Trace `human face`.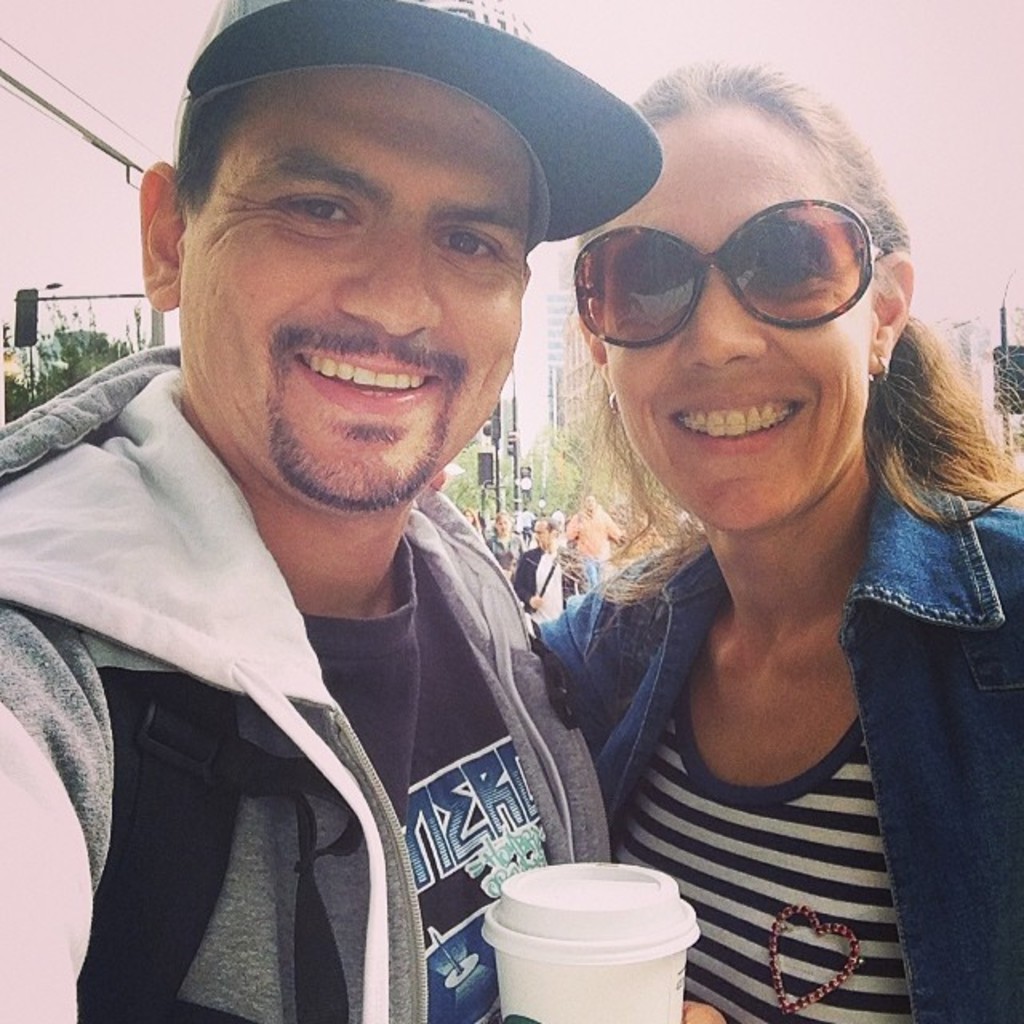
Traced to locate(552, 54, 912, 538).
